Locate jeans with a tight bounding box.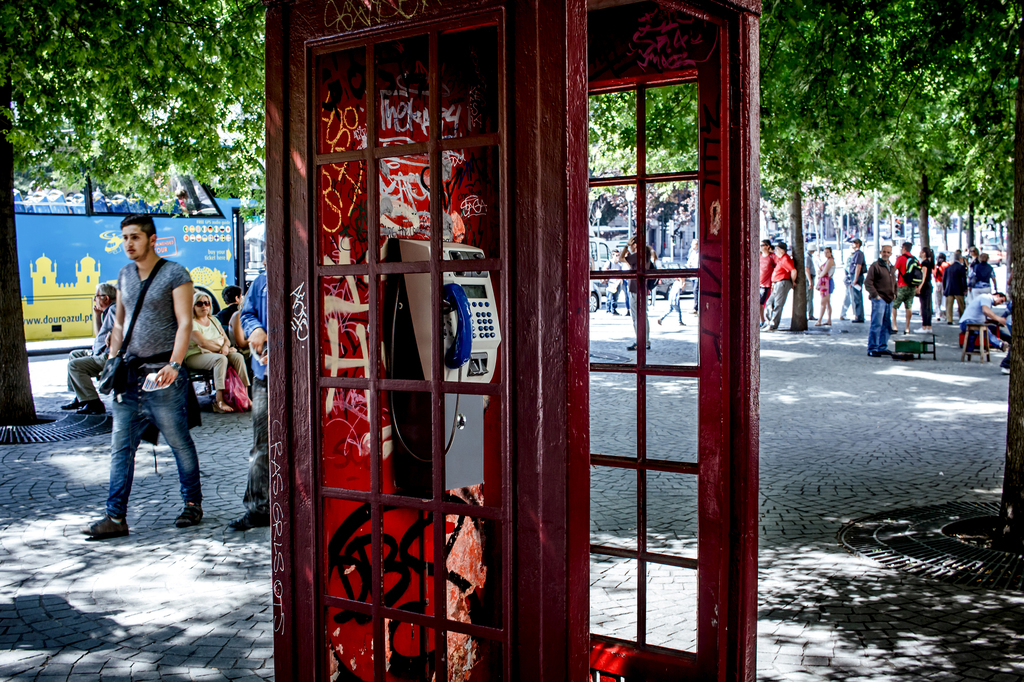
[871, 296, 893, 354].
